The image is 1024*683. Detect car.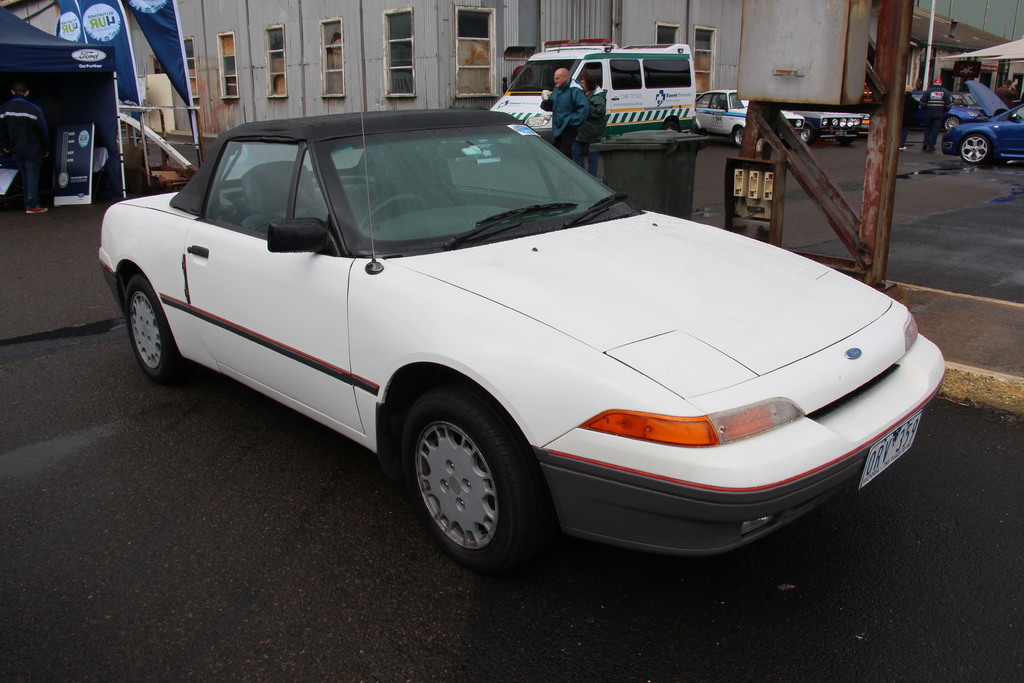
Detection: rect(953, 79, 1023, 167).
